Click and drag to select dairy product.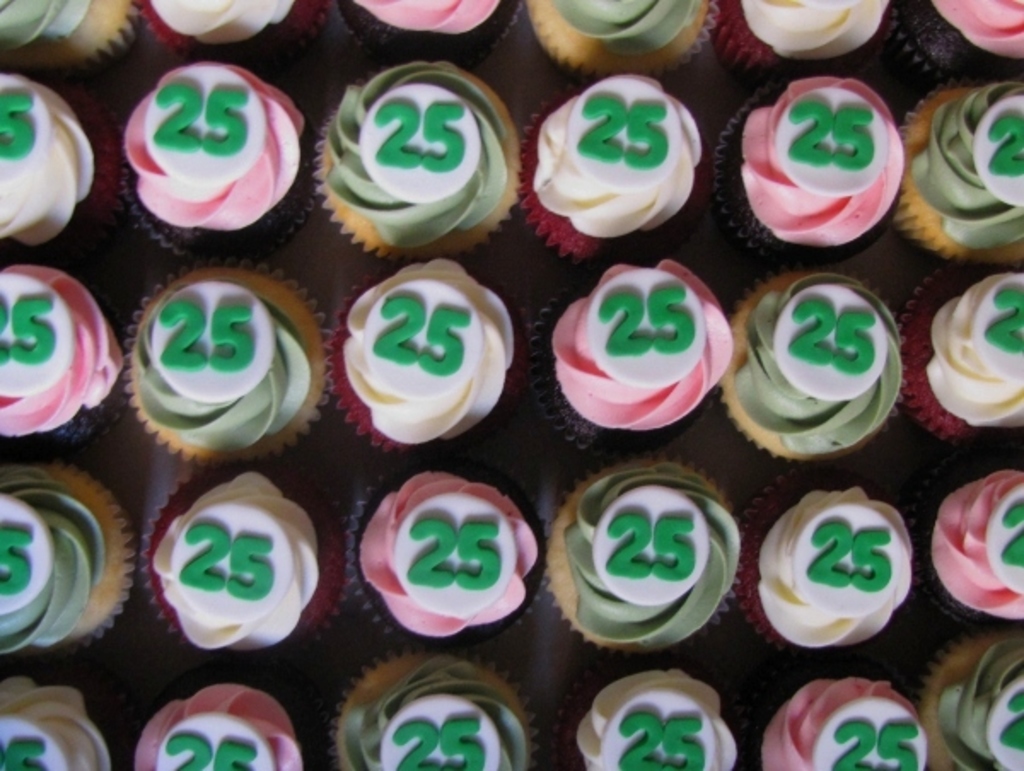
Selection: detection(0, 0, 92, 55).
